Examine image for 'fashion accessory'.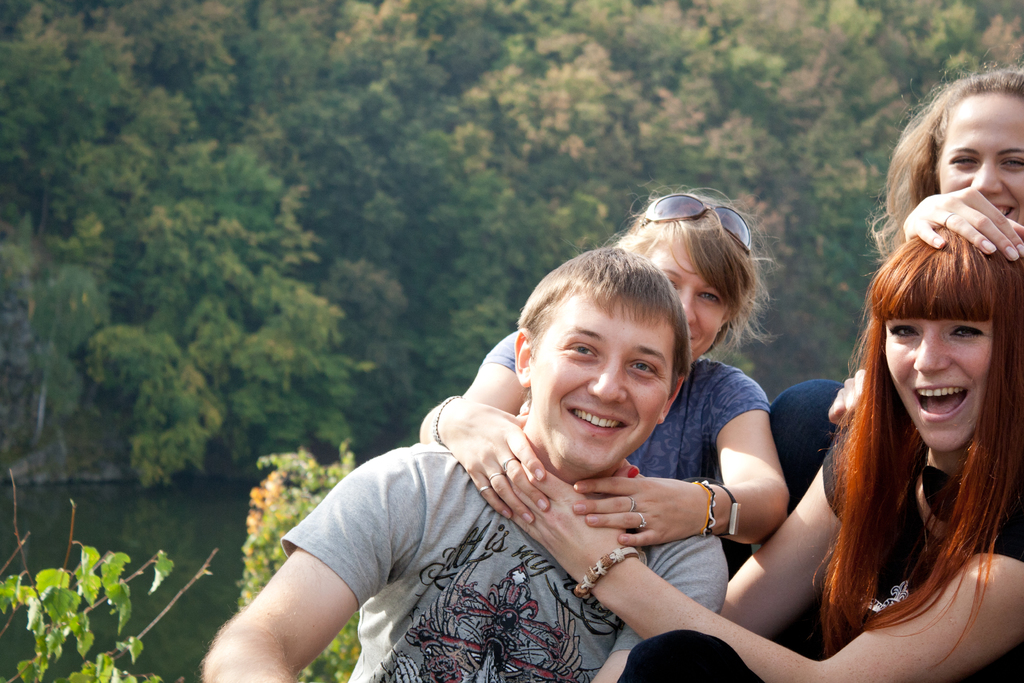
Examination result: rect(692, 481, 719, 539).
